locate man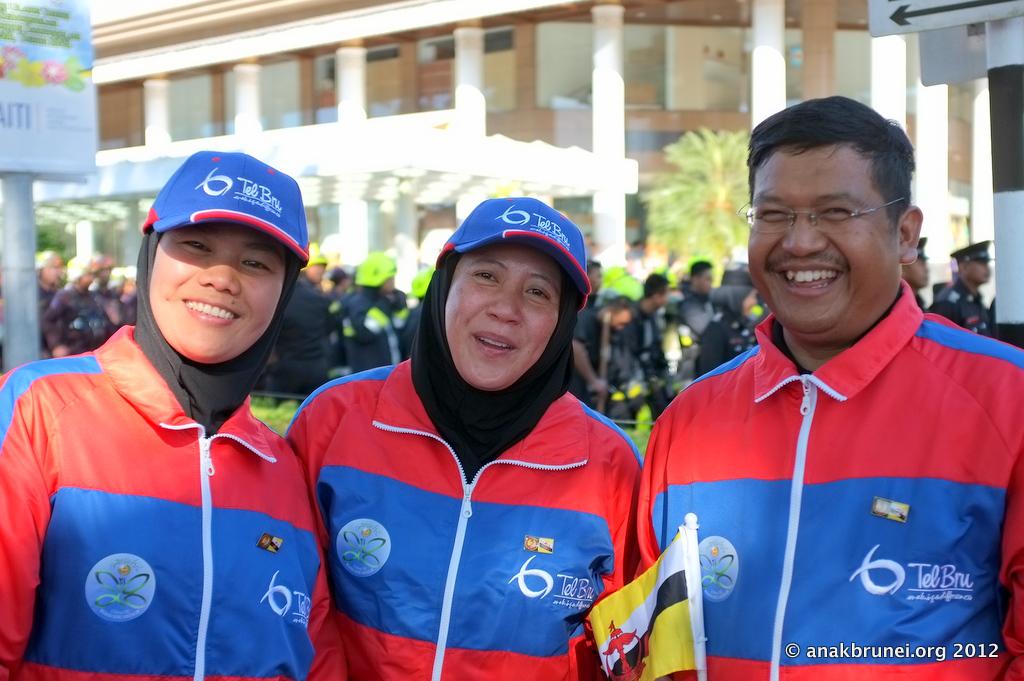
detection(639, 113, 1008, 680)
